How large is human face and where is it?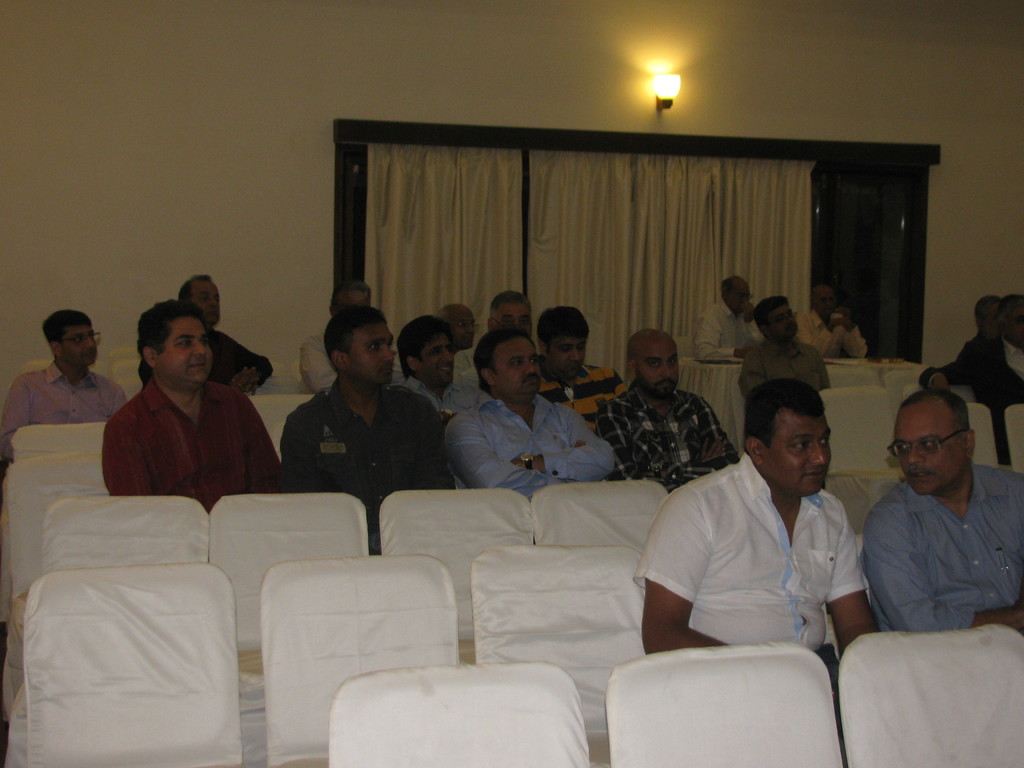
Bounding box: bbox=(728, 286, 749, 312).
